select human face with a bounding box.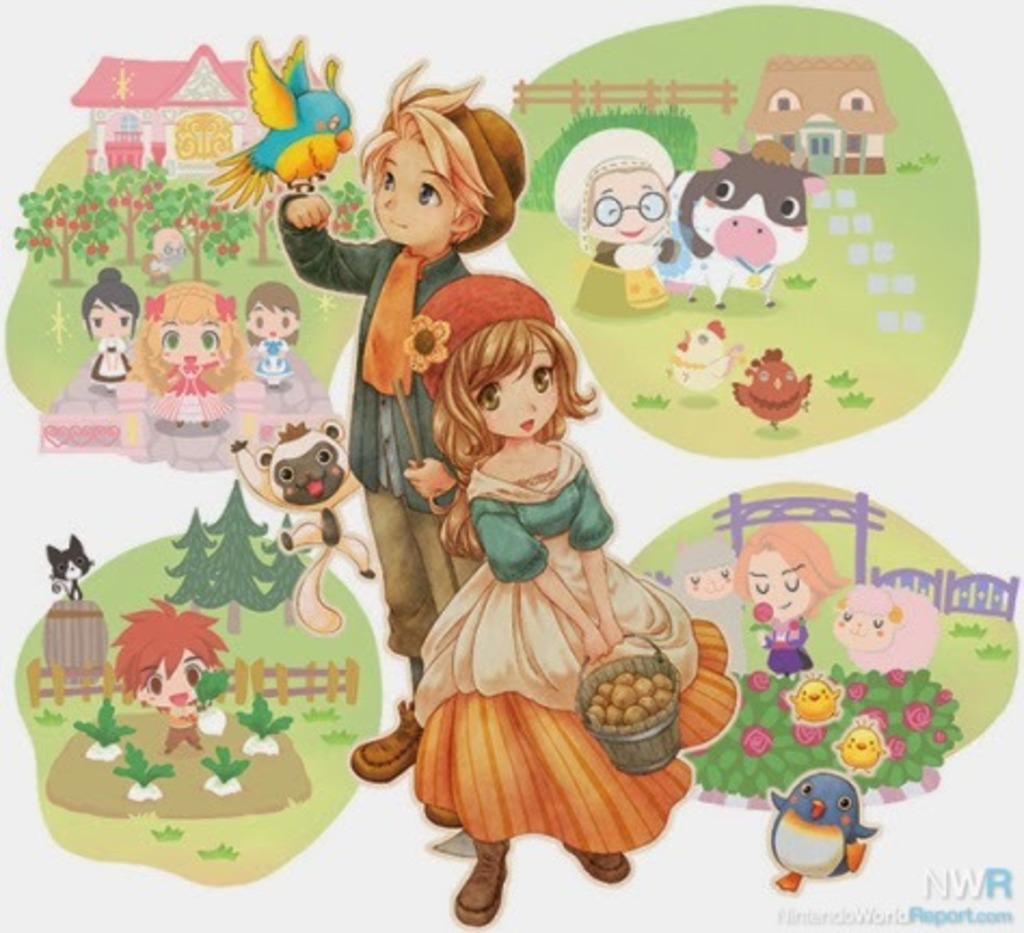
select_region(158, 313, 220, 367).
